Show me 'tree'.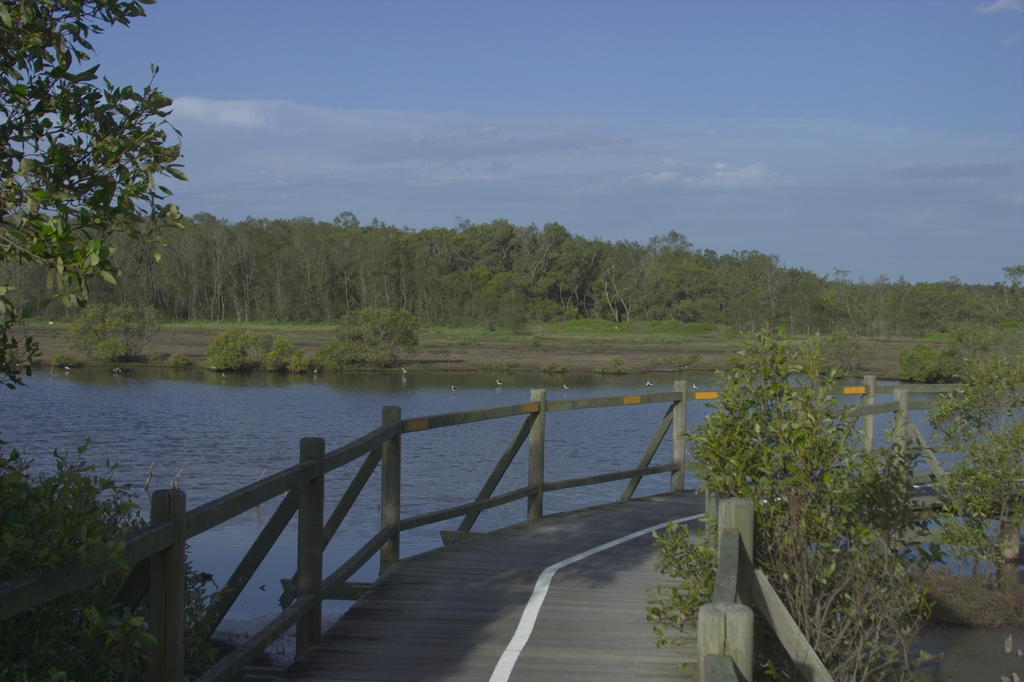
'tree' is here: x1=0 y1=0 x2=184 y2=392.
